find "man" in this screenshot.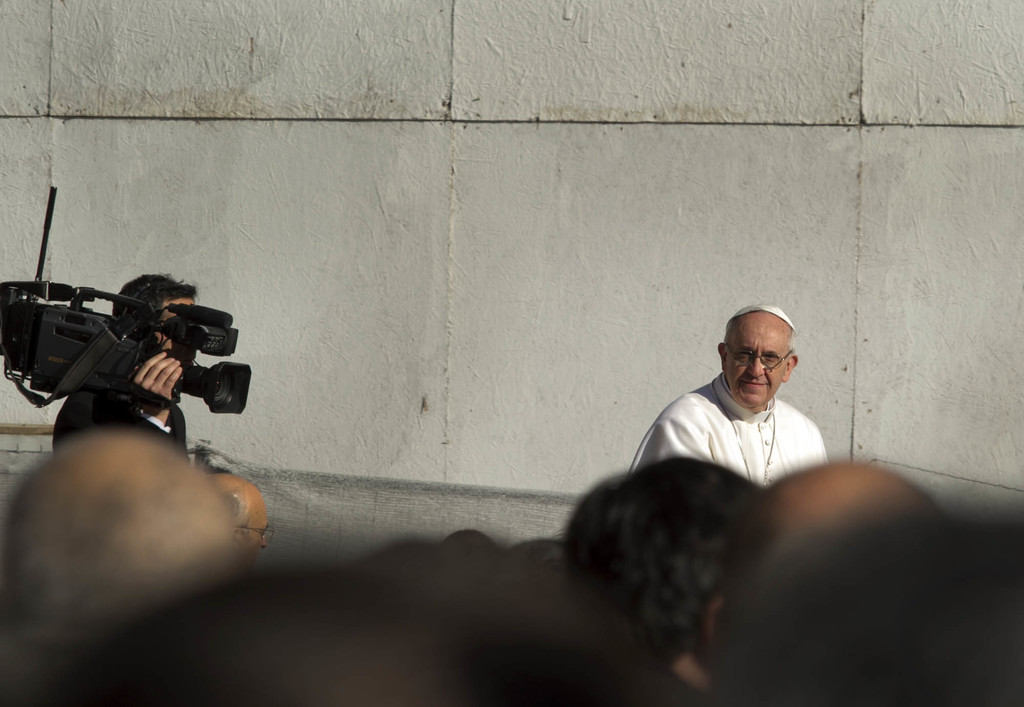
The bounding box for "man" is <box>47,274,199,463</box>.
